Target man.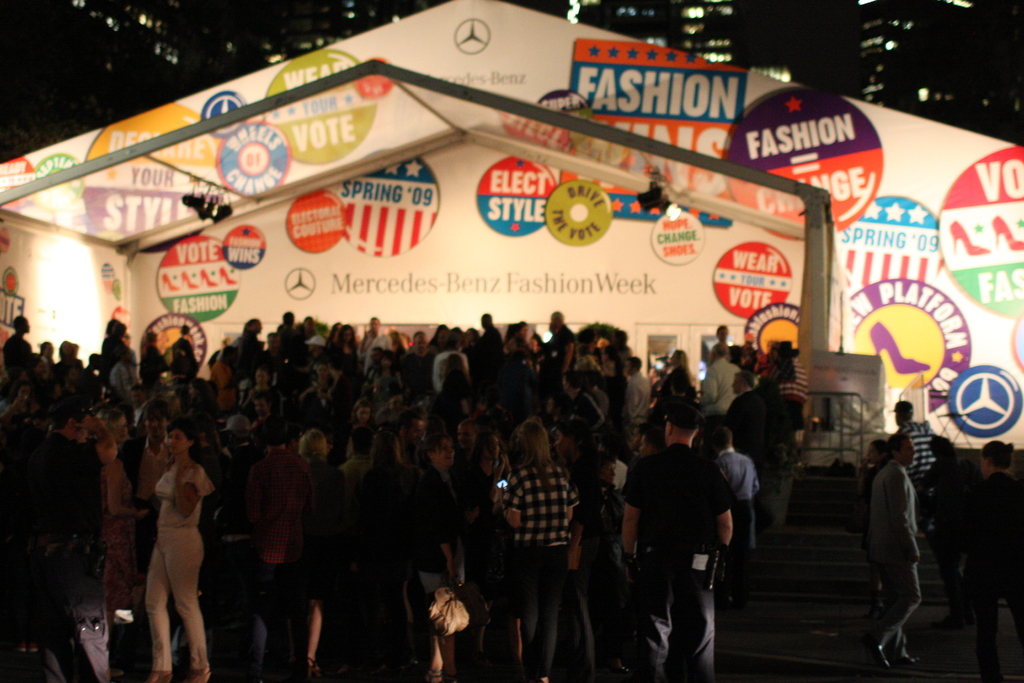
Target region: pyautogui.locateOnScreen(357, 317, 394, 384).
